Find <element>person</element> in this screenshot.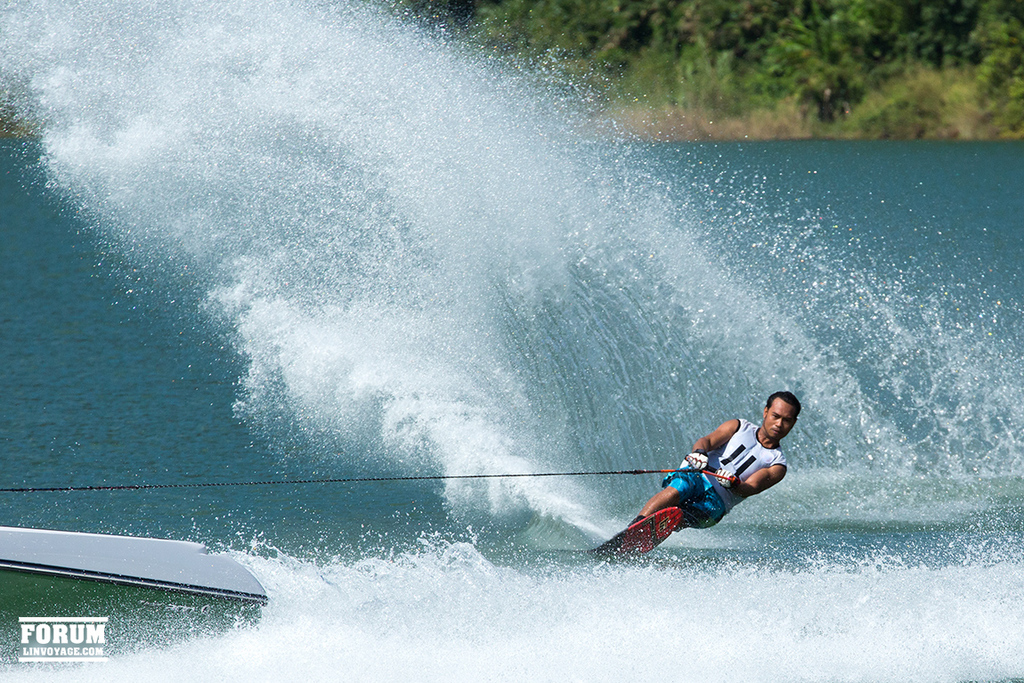
The bounding box for <element>person</element> is (left=601, top=386, right=783, bottom=575).
